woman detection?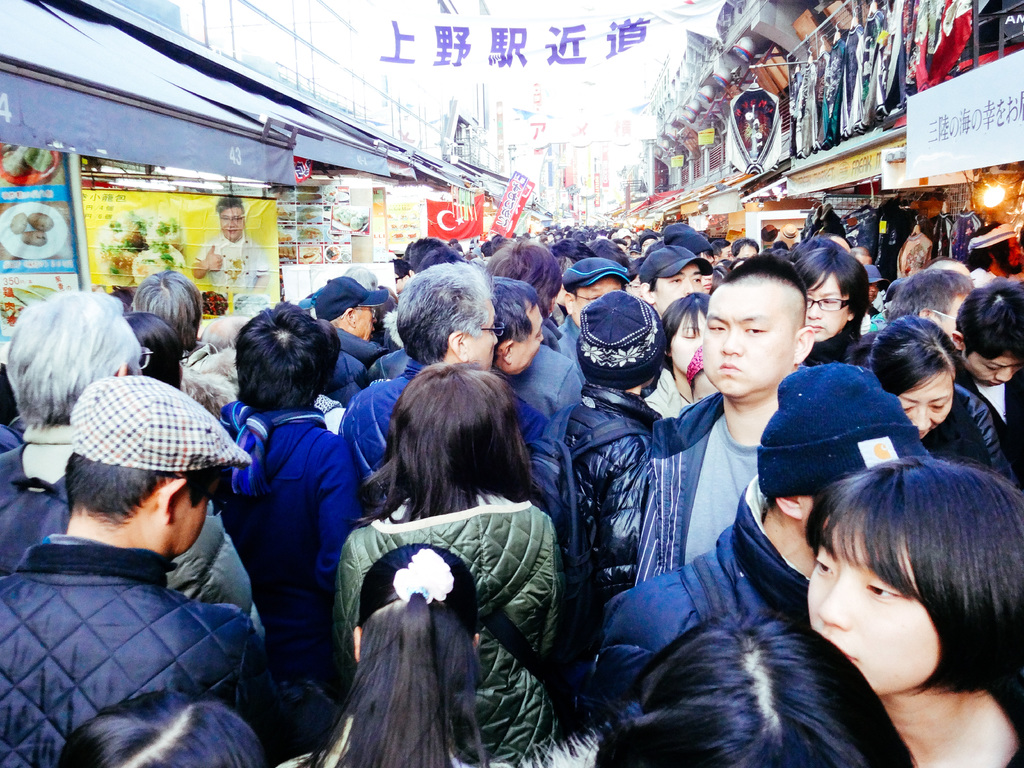
select_region(644, 291, 712, 417)
